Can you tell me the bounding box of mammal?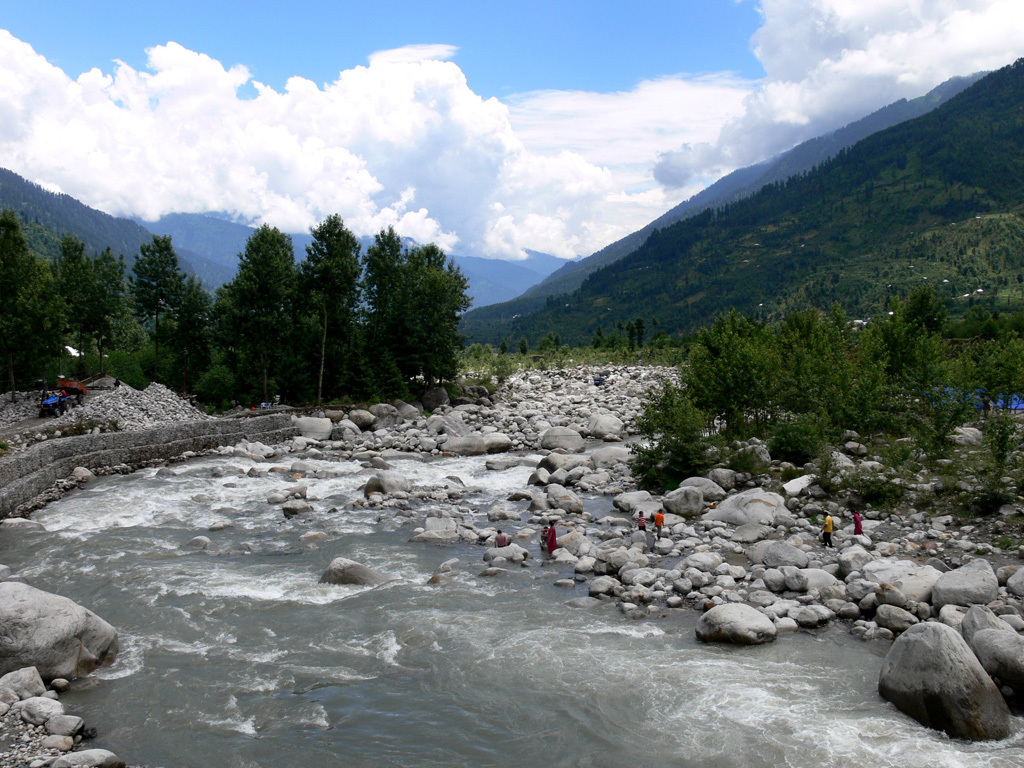
<region>492, 529, 513, 551</region>.
